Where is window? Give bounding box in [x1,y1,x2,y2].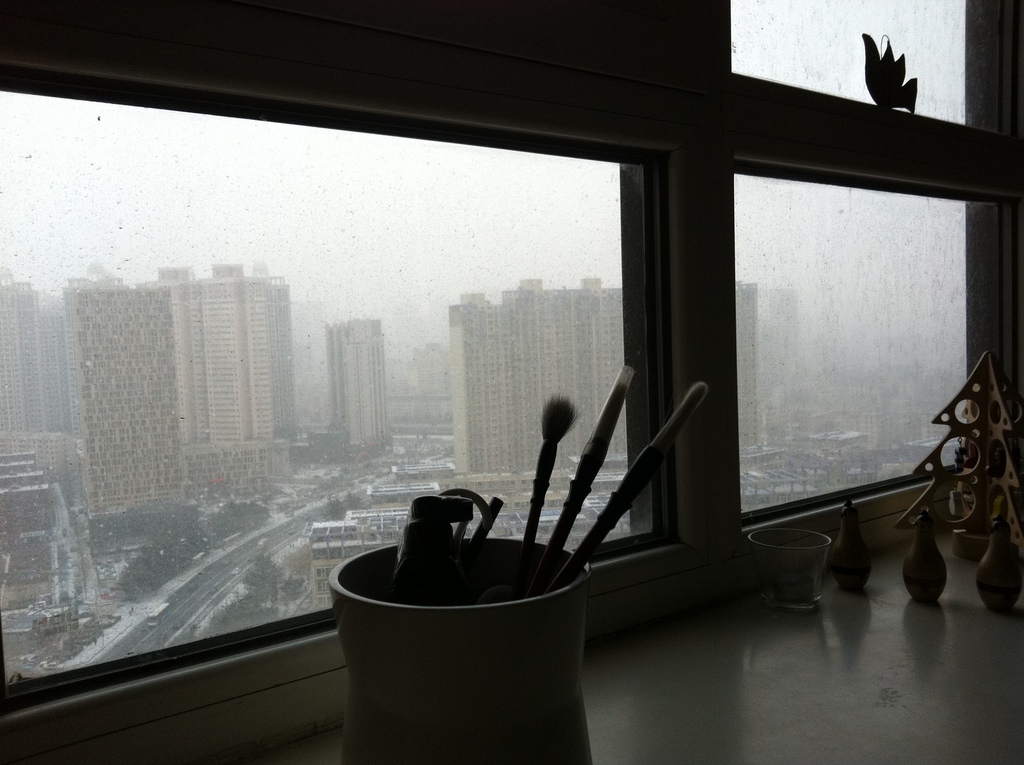
[0,93,627,677].
